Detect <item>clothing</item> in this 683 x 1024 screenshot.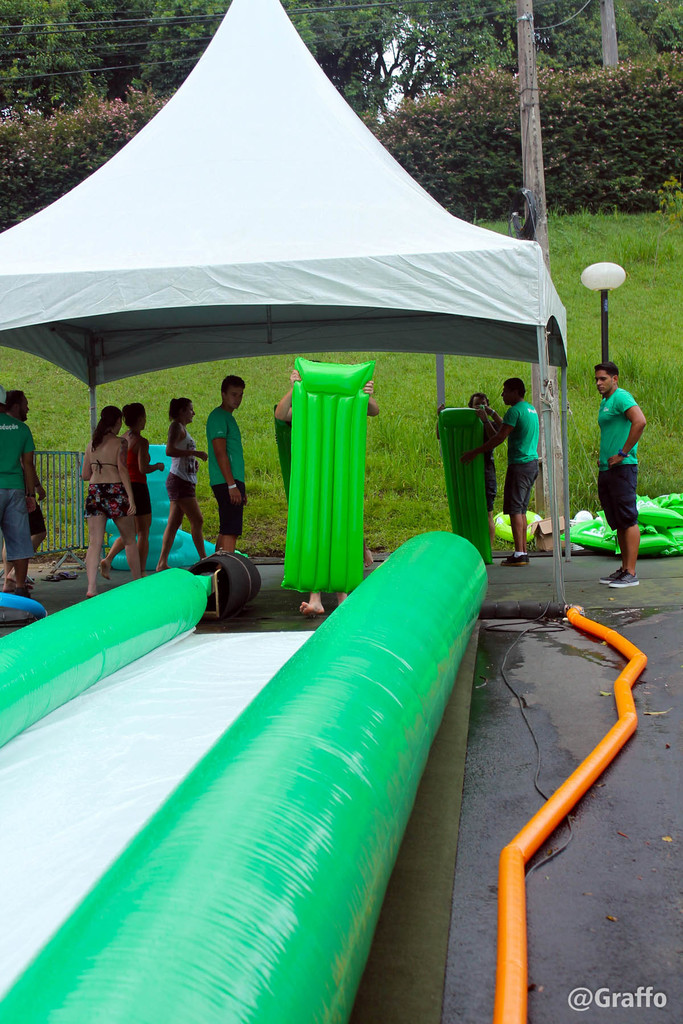
Detection: <bbox>209, 404, 251, 540</bbox>.
